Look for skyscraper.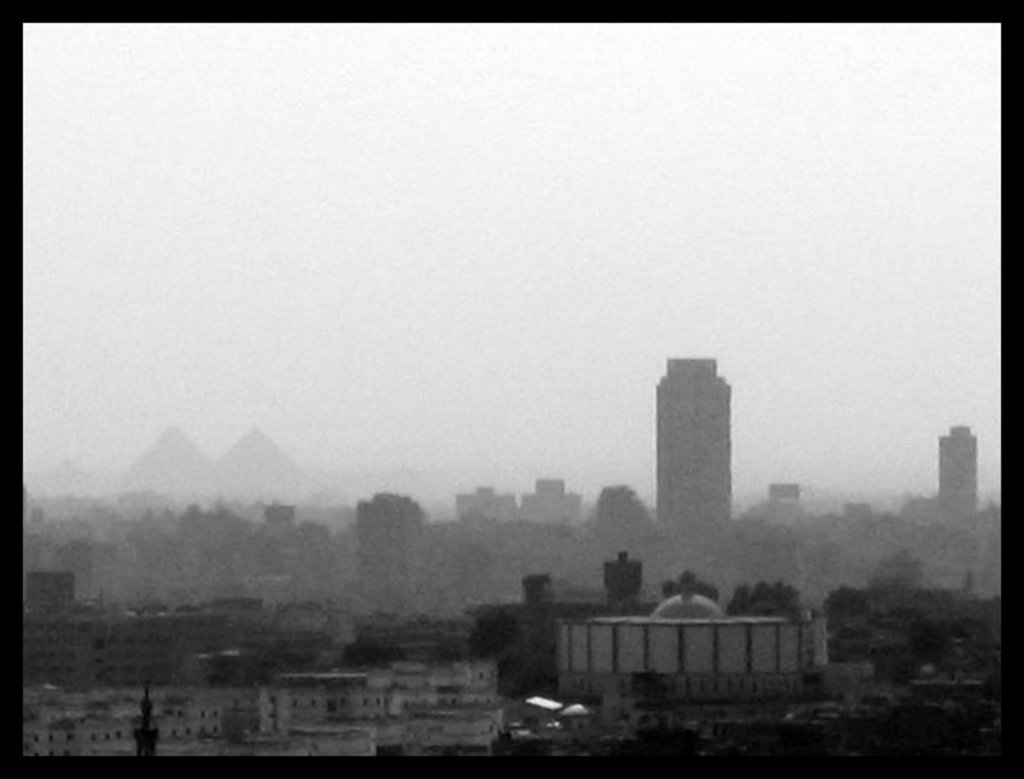
Found: l=75, t=506, r=147, b=614.
